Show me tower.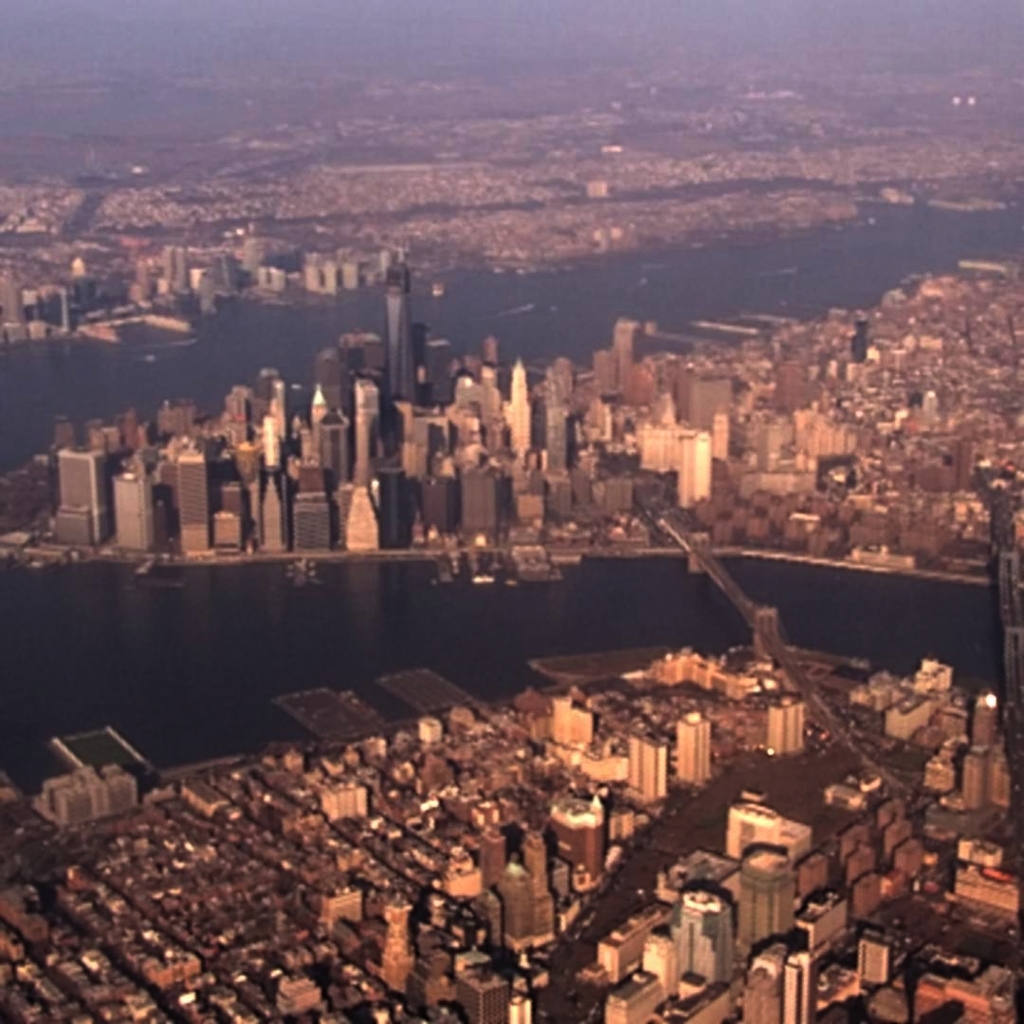
tower is here: locate(515, 836, 552, 939).
